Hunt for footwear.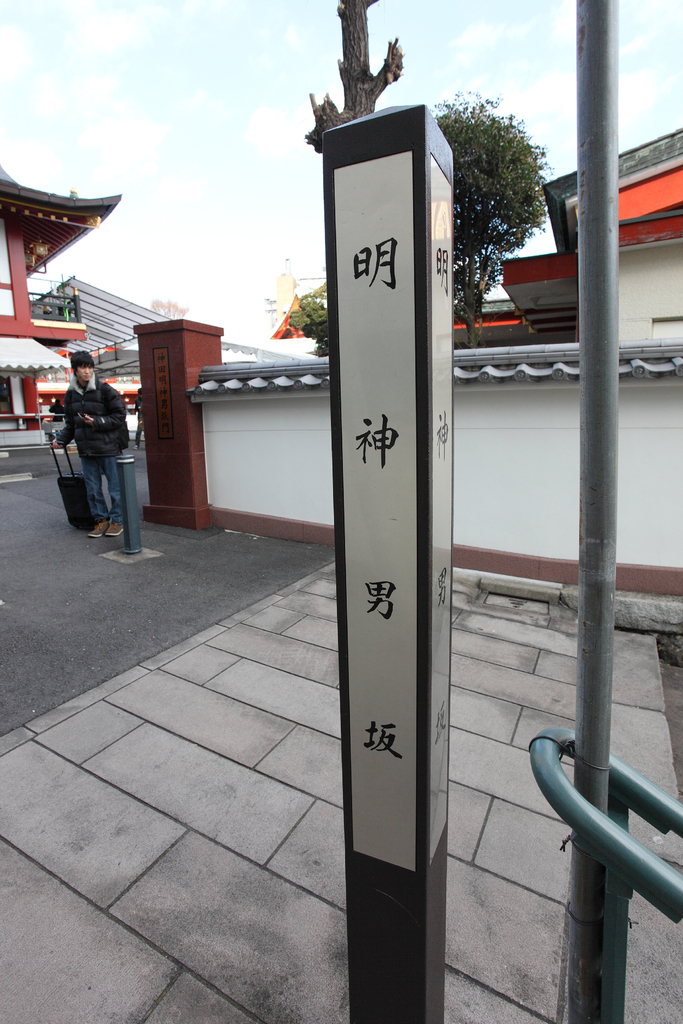
Hunted down at pyautogui.locateOnScreen(104, 522, 122, 540).
